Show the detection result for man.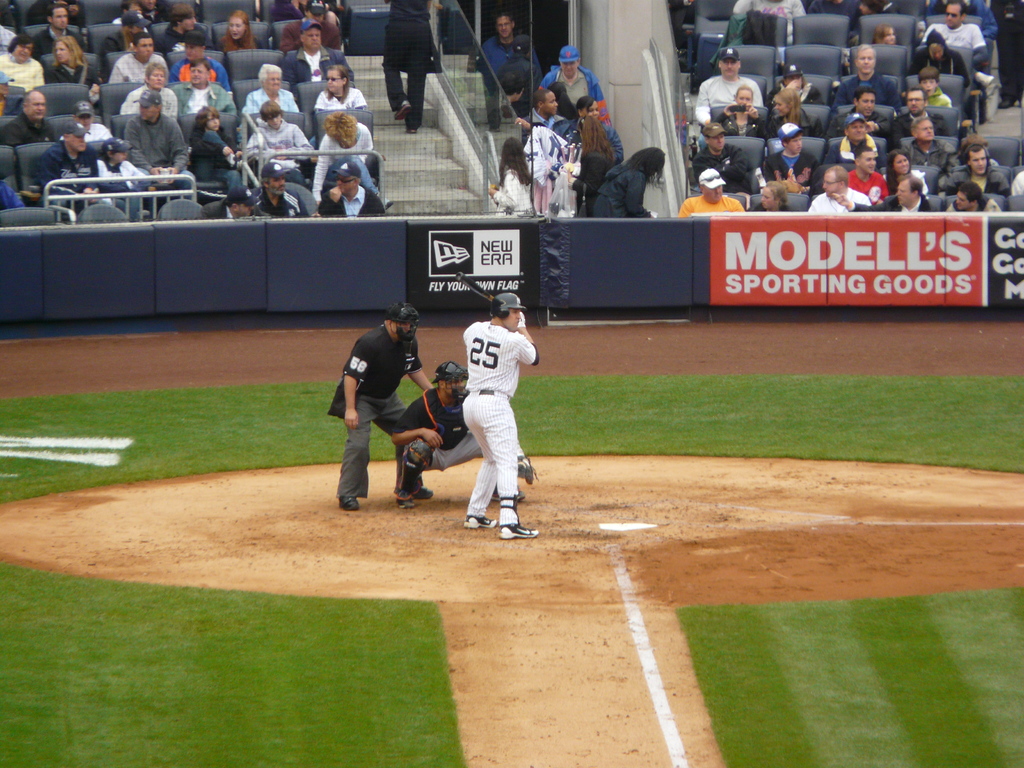
(left=202, top=188, right=257, bottom=218).
